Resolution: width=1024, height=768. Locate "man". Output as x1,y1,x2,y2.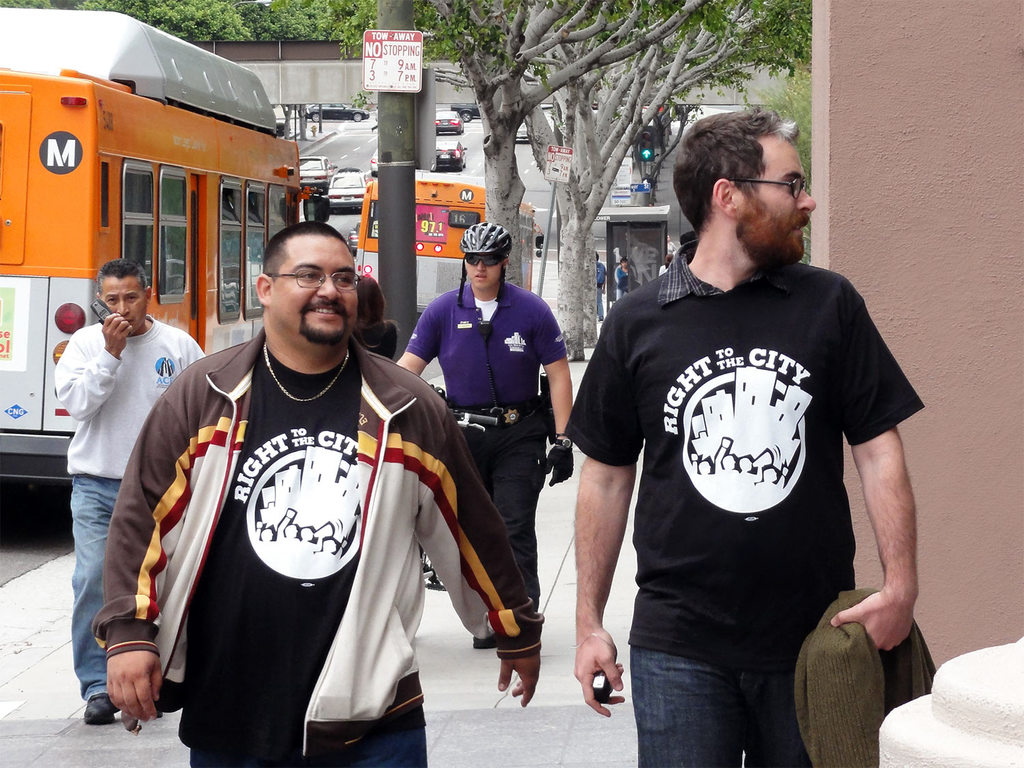
54,256,207,717.
